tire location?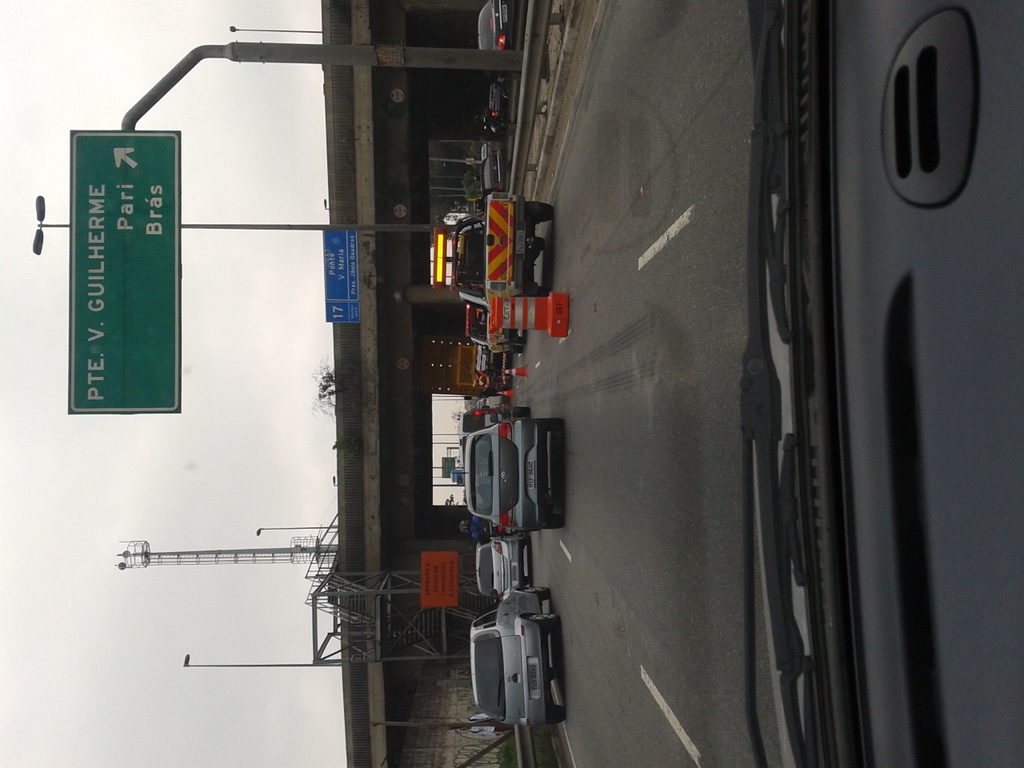
locate(543, 516, 563, 530)
